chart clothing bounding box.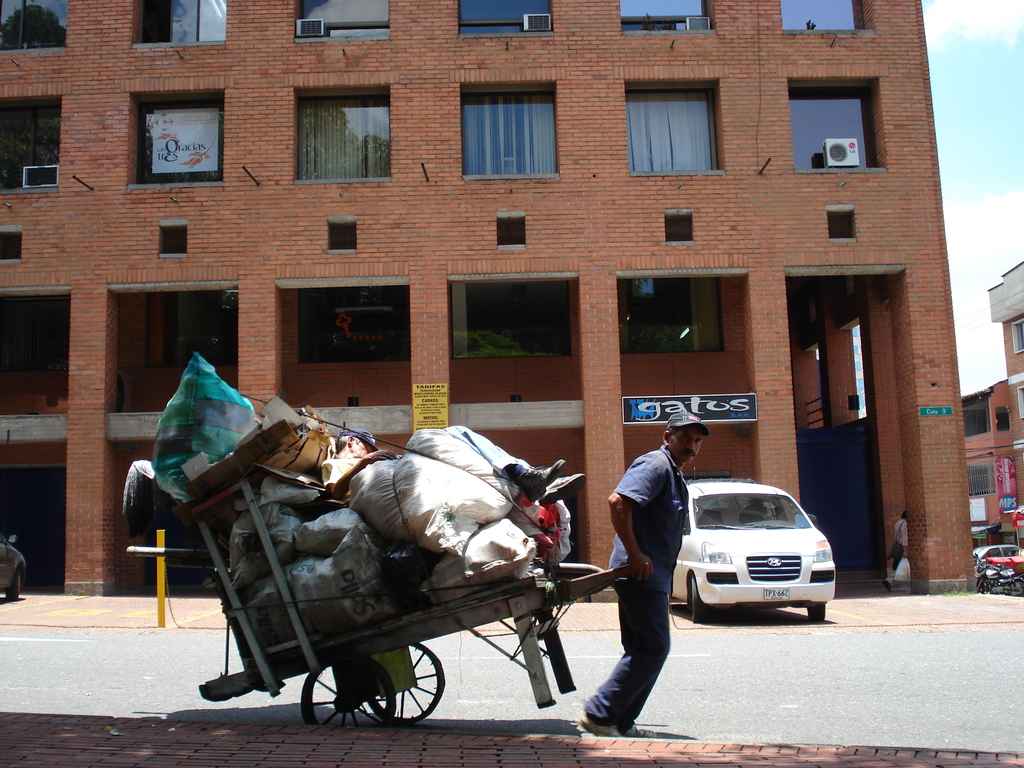
Charted: box=[884, 515, 916, 582].
